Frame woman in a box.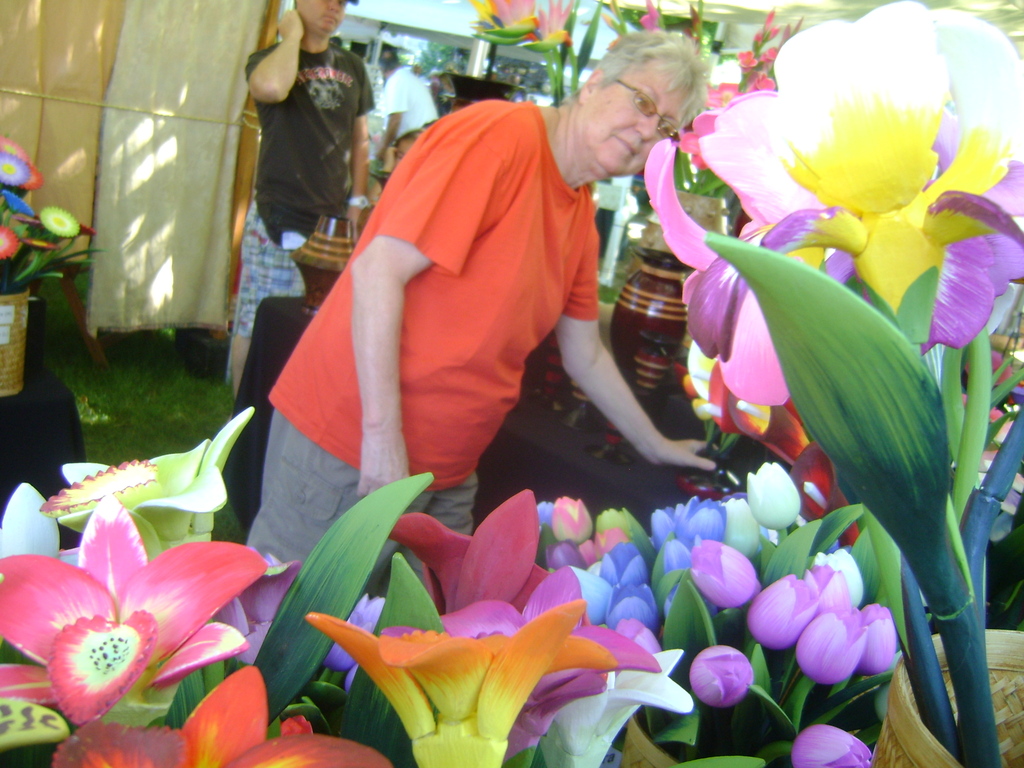
crop(257, 26, 747, 510).
